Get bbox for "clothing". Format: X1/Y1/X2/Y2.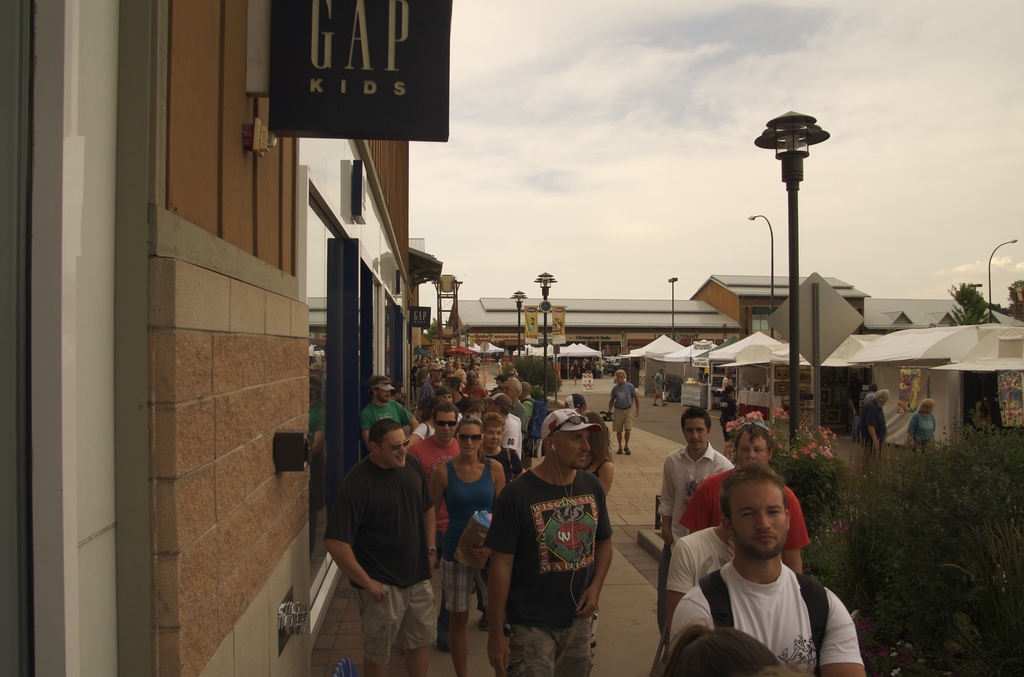
671/530/868/673.
